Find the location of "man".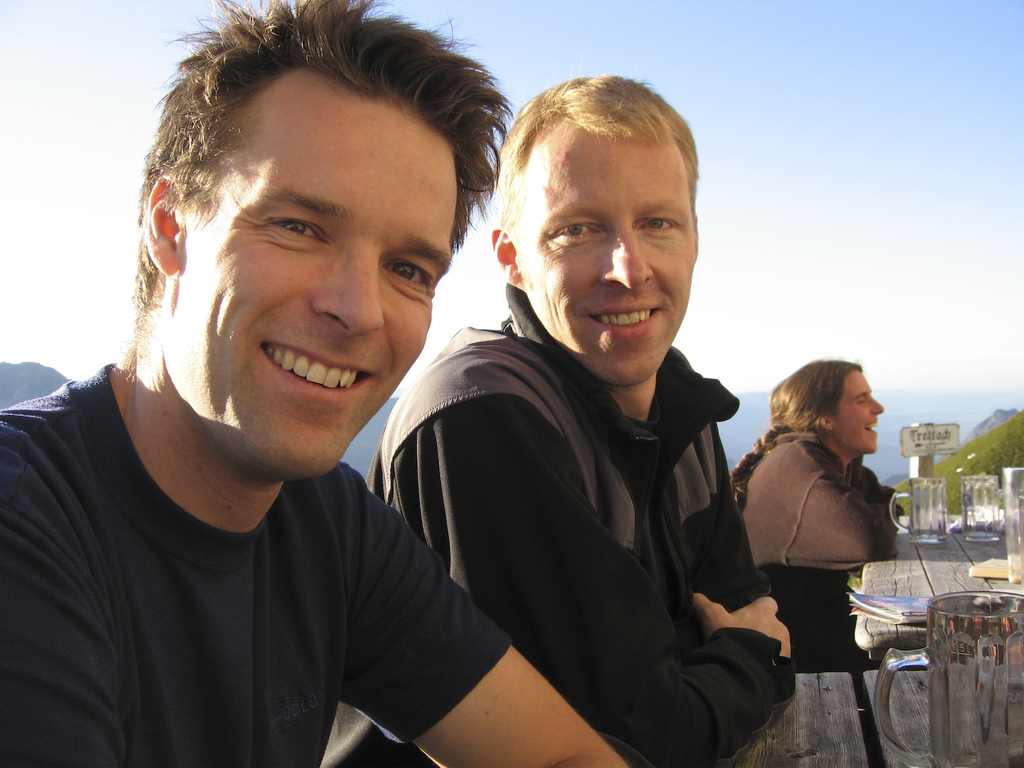
Location: select_region(0, 0, 646, 767).
